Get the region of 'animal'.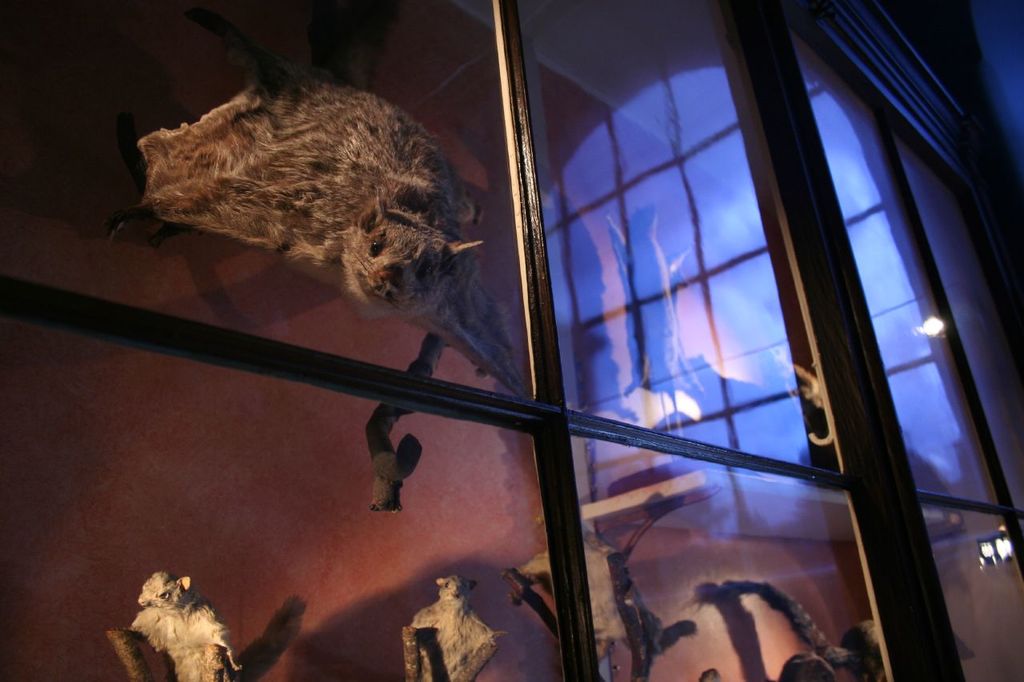
134, 62, 535, 398.
